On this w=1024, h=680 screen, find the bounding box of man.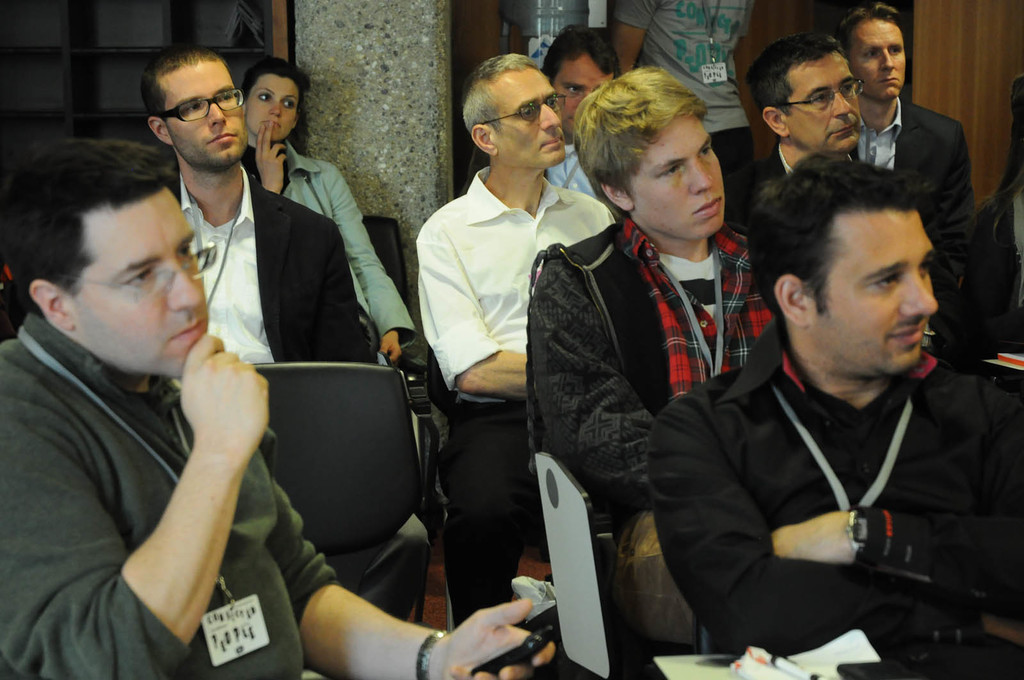
Bounding box: region(646, 137, 1012, 670).
